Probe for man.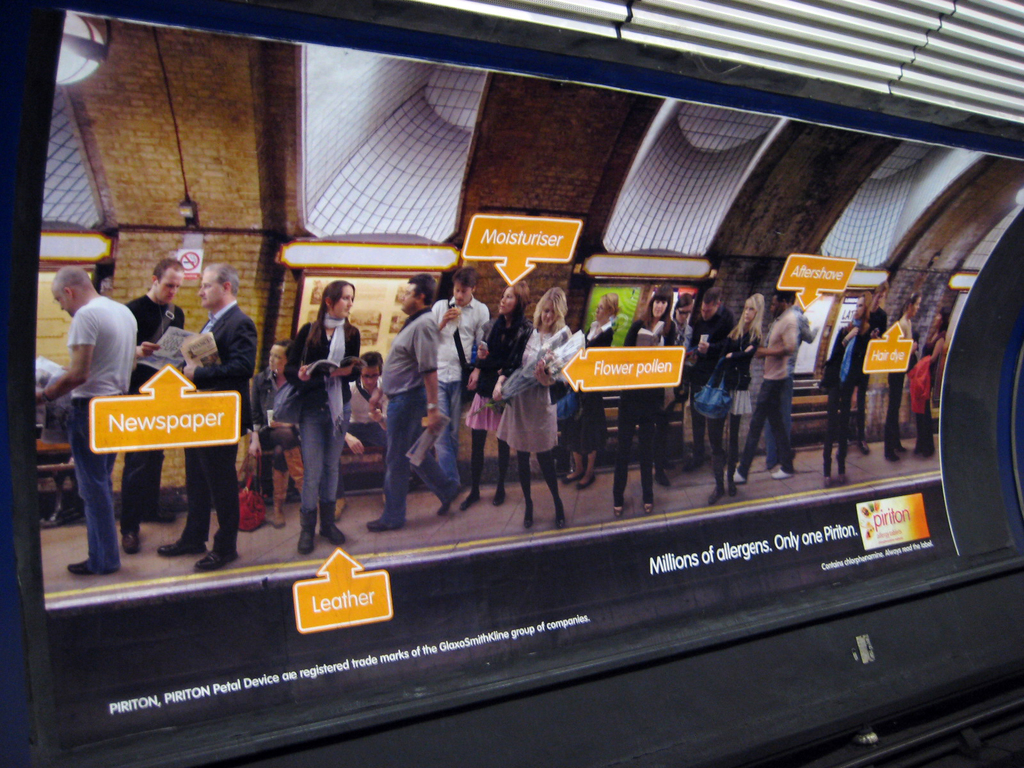
Probe result: <box>159,263,259,571</box>.
